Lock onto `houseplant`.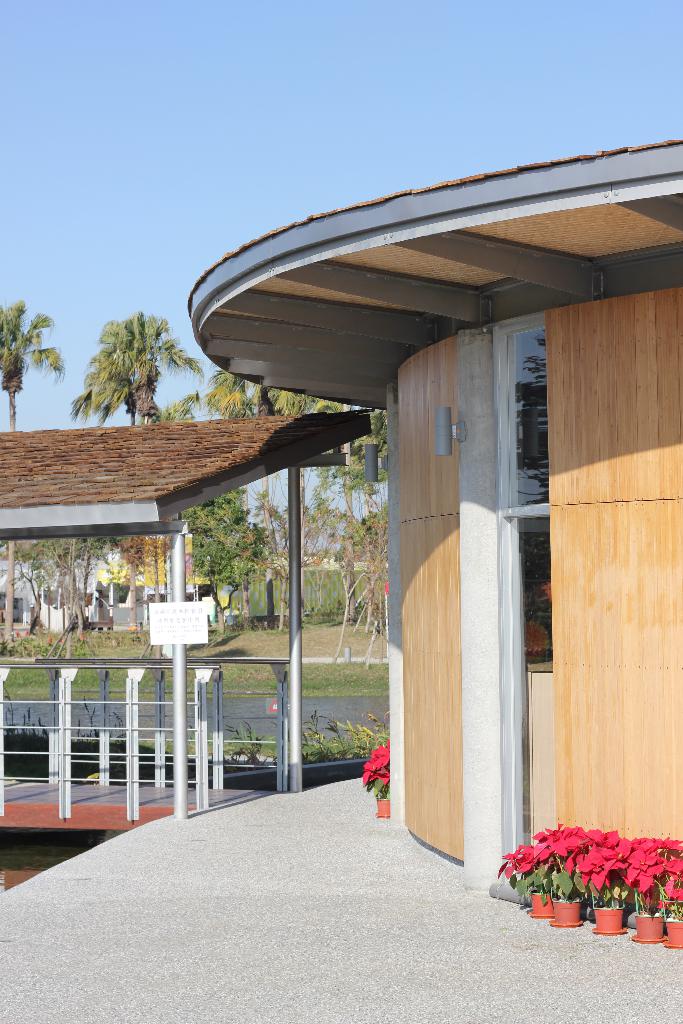
Locked: (left=622, top=835, right=678, bottom=947).
